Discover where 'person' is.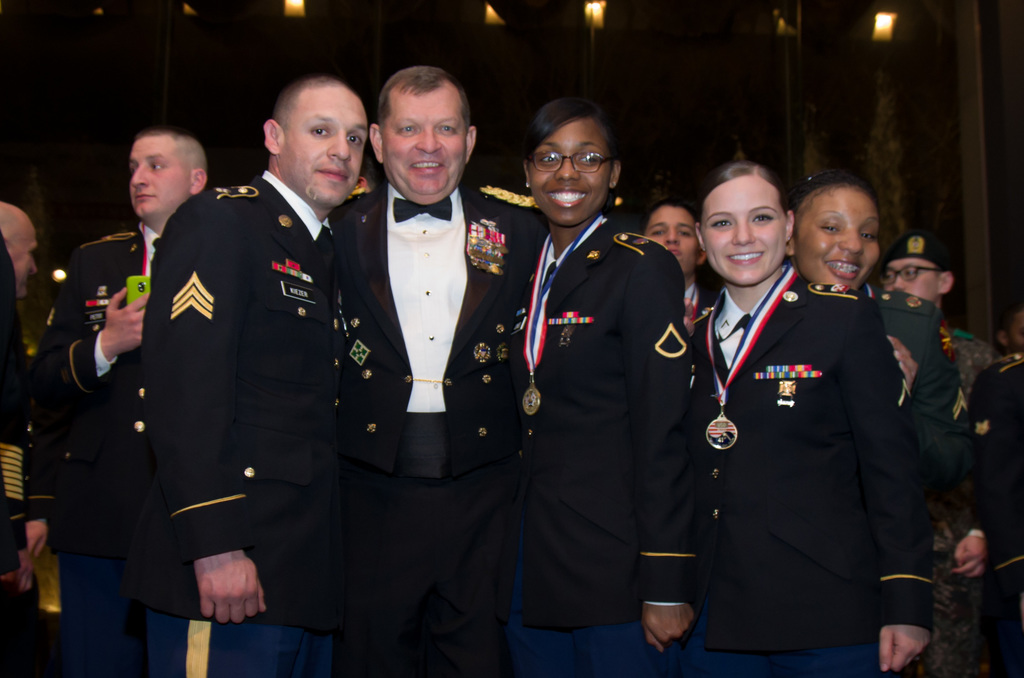
Discovered at left=471, top=103, right=738, bottom=677.
